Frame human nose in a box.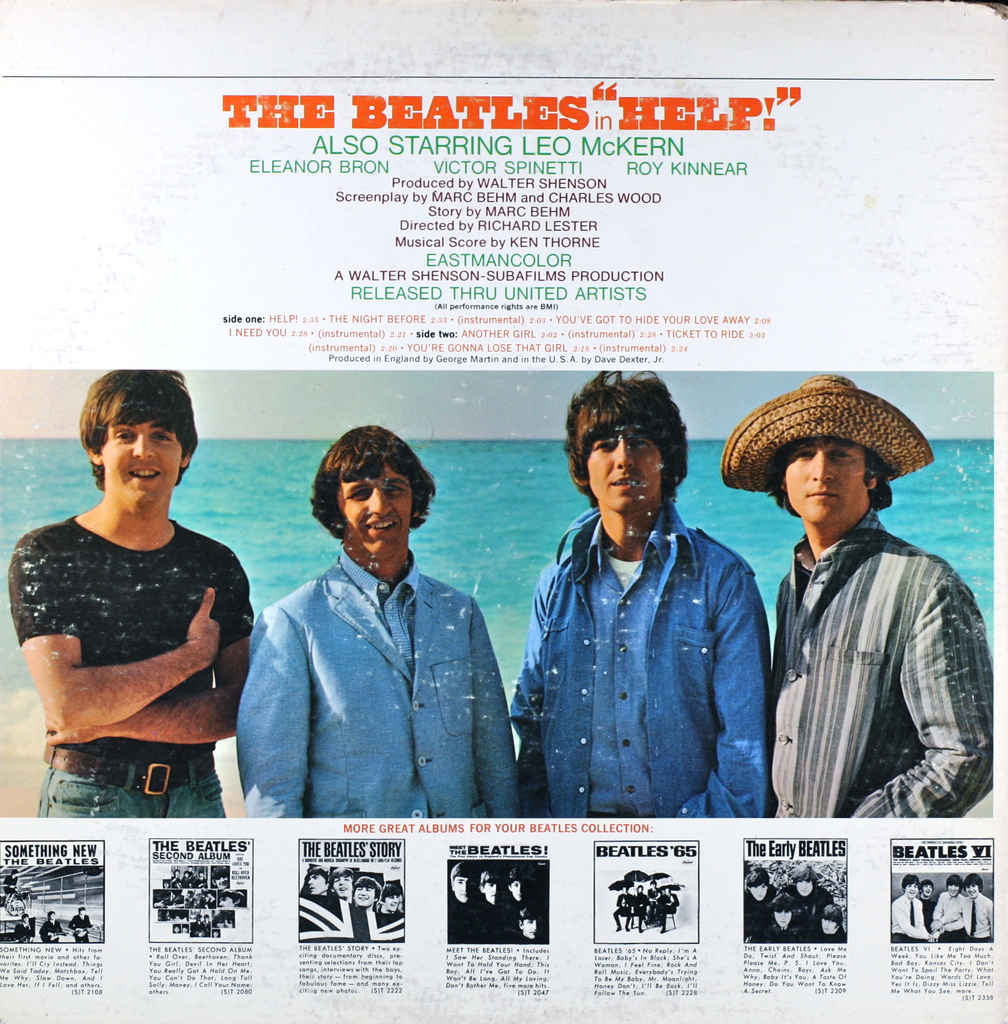
BBox(518, 882, 523, 890).
